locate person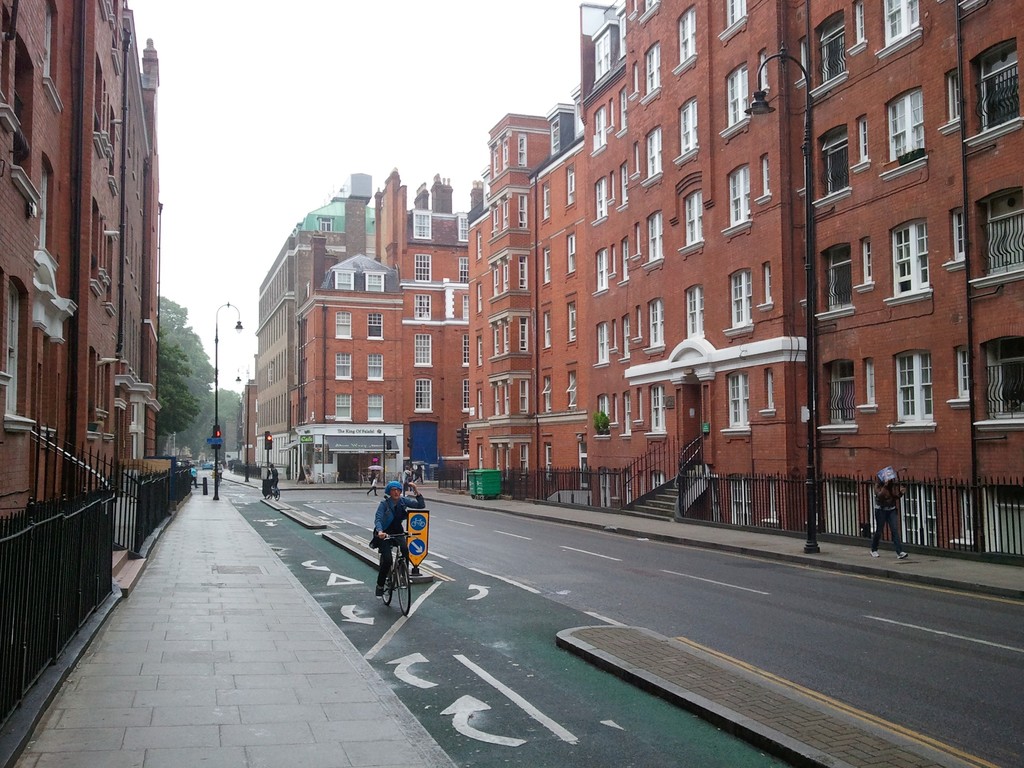
detection(365, 466, 422, 609)
